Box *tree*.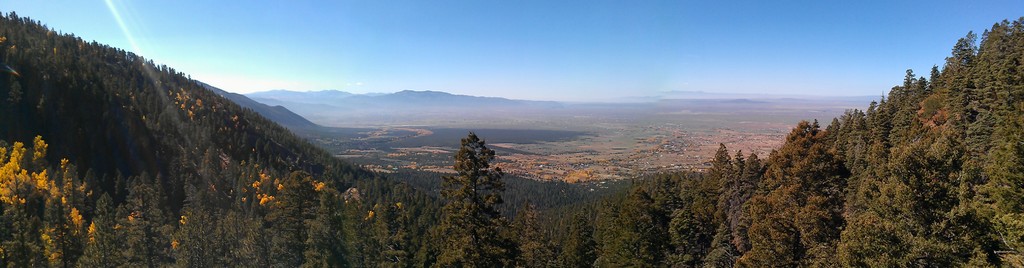
bbox=[435, 137, 510, 267].
